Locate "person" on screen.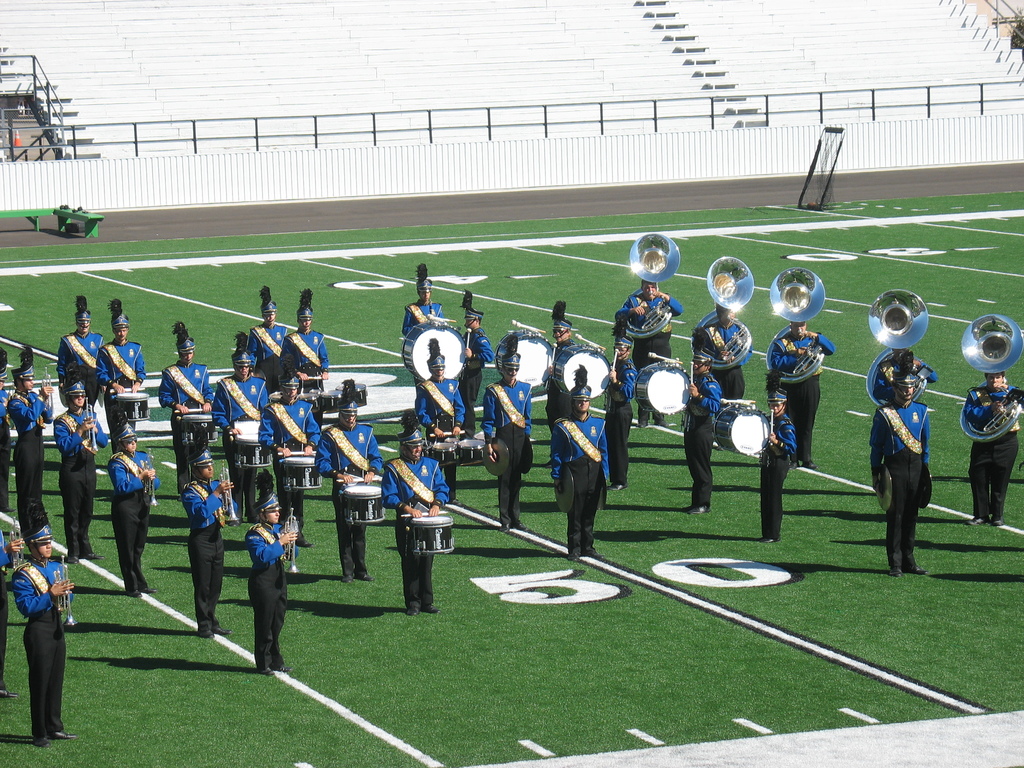
On screen at l=680, t=345, r=725, b=515.
